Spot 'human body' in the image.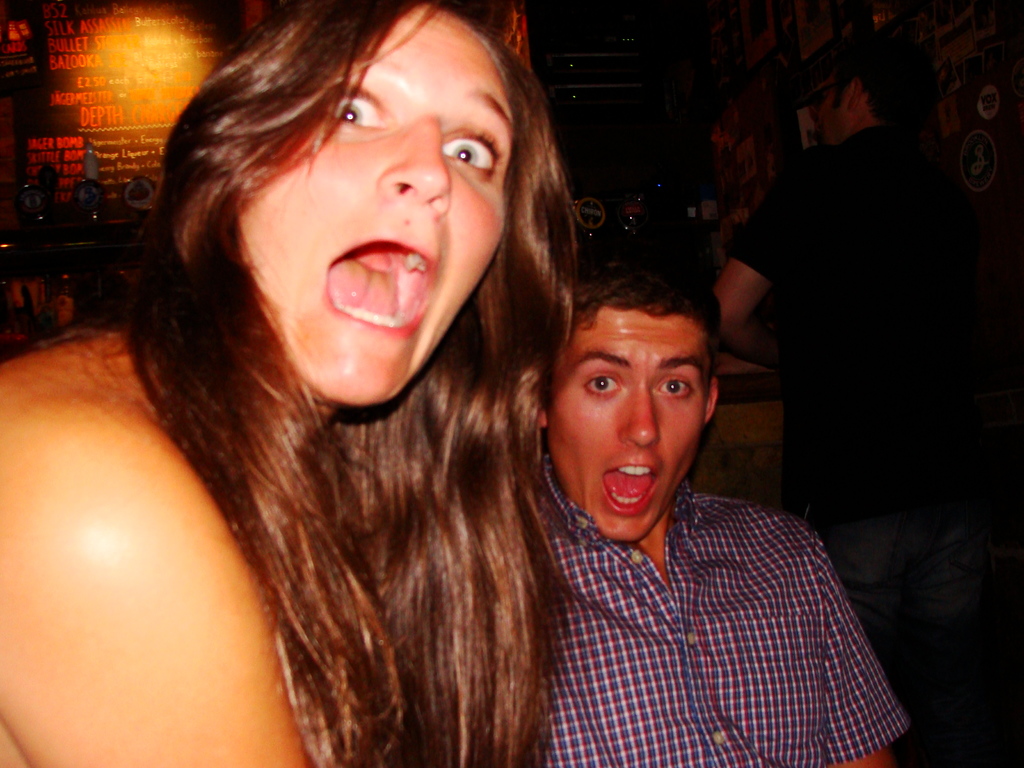
'human body' found at bbox(497, 243, 916, 767).
